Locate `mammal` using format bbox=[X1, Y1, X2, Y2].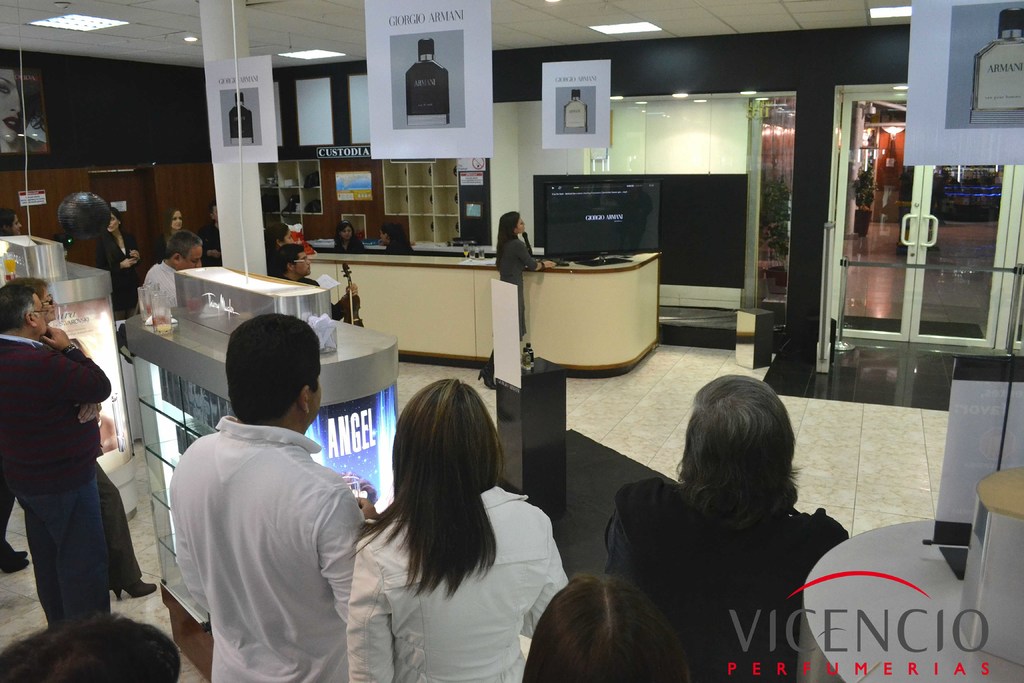
bbox=[164, 204, 185, 259].
